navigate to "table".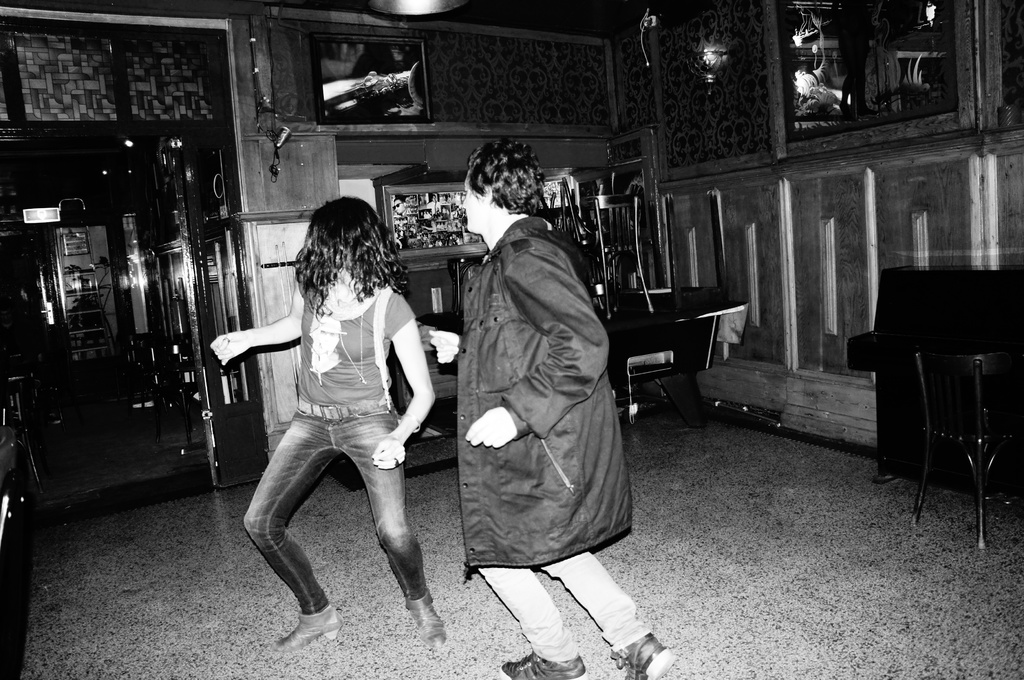
Navigation target: crop(662, 288, 753, 370).
